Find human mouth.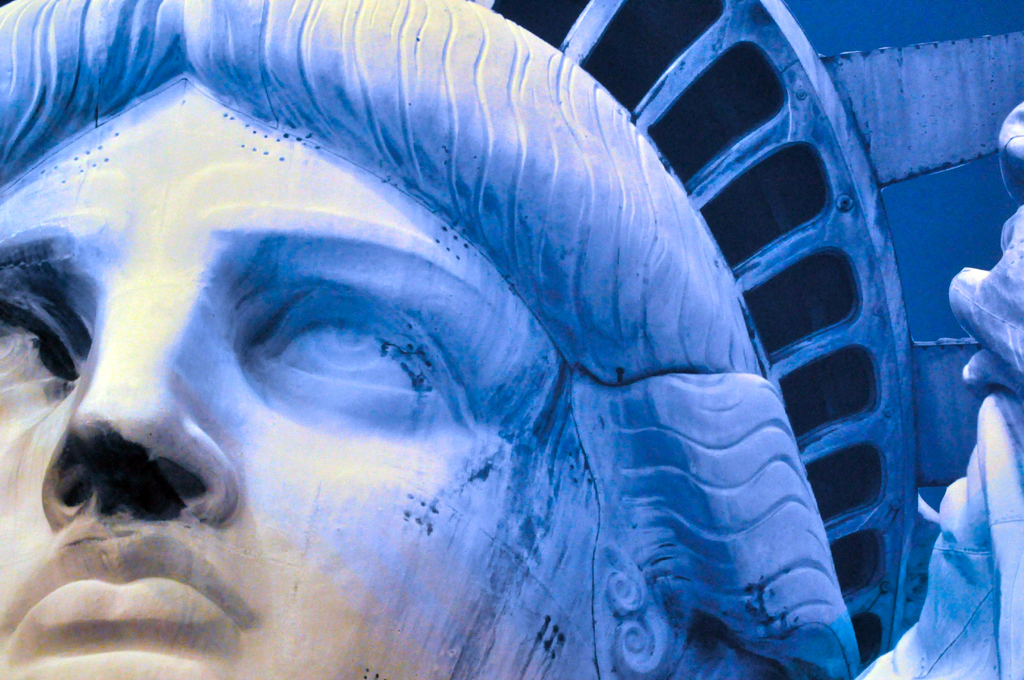
0,514,261,656.
